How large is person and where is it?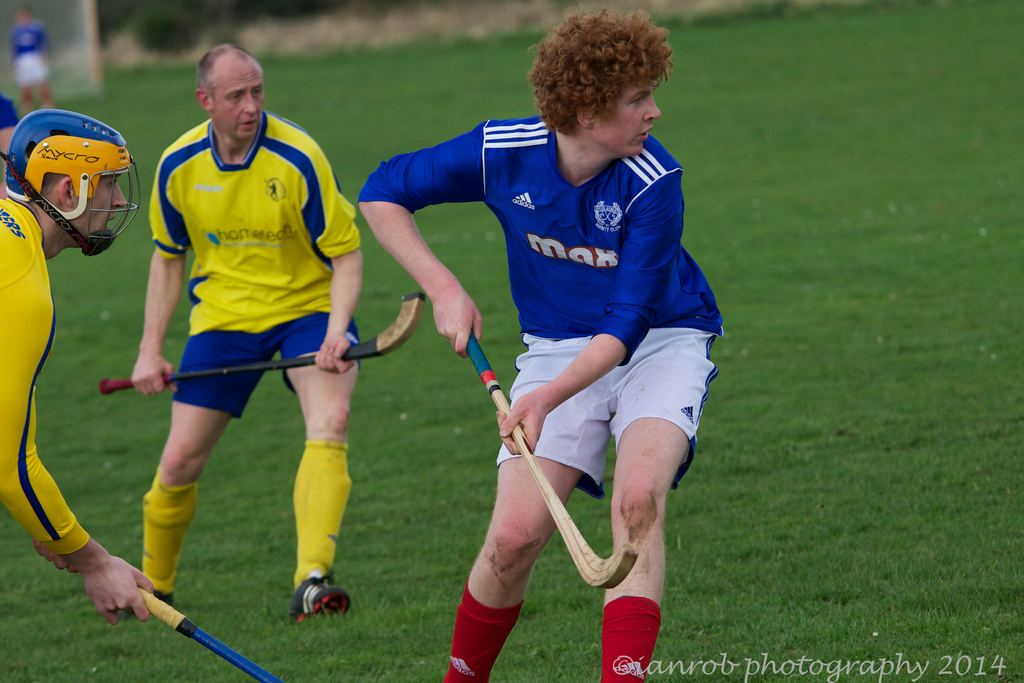
Bounding box: bbox(358, 9, 726, 682).
